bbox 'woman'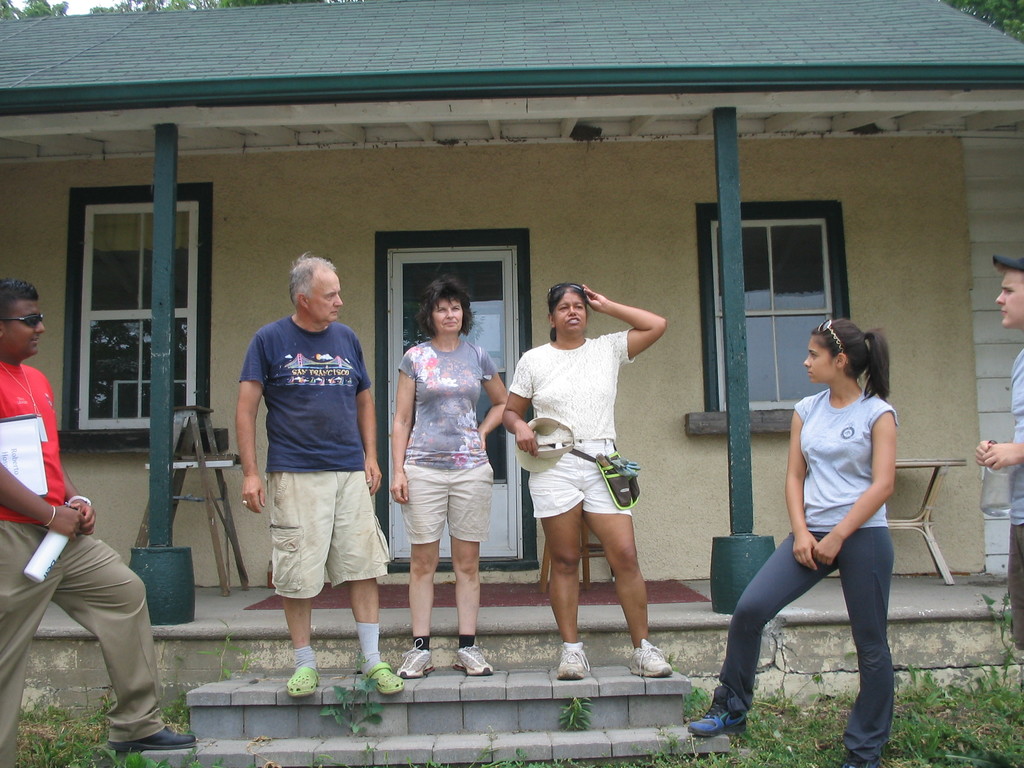
<region>387, 273, 507, 679</region>
